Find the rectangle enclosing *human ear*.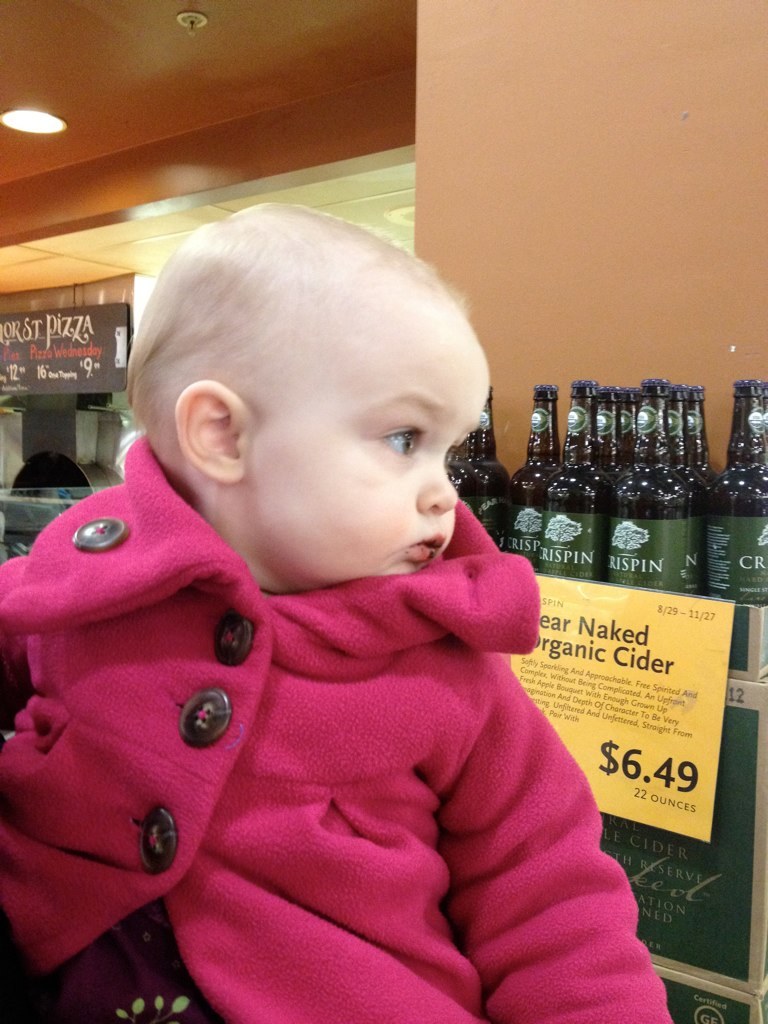
pyautogui.locateOnScreen(174, 384, 252, 486).
